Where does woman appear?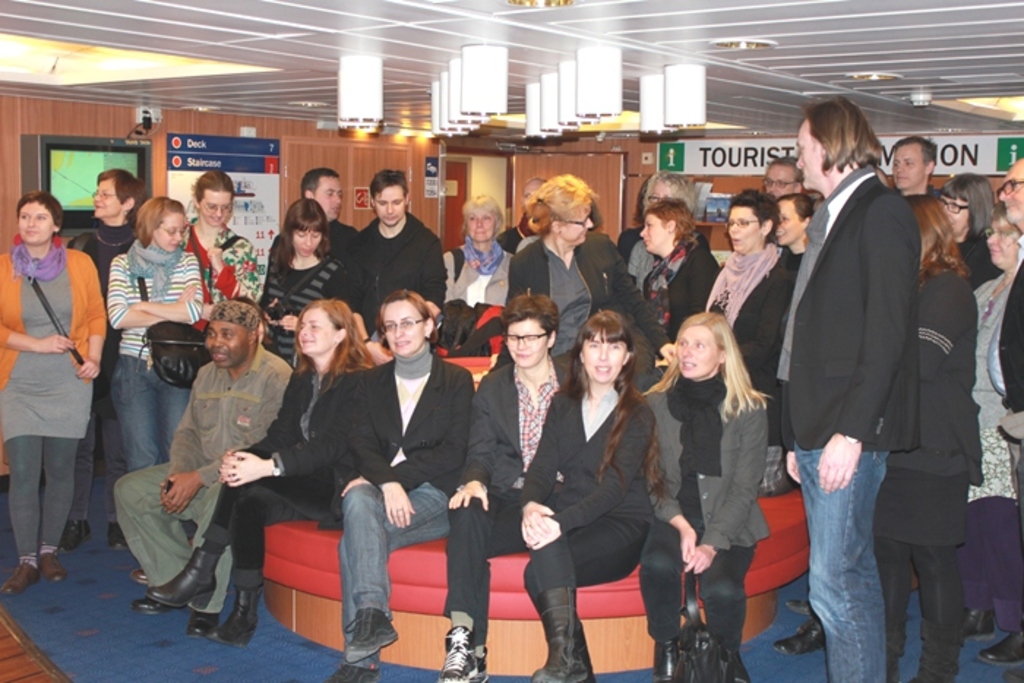
Appears at [x1=442, y1=190, x2=515, y2=307].
